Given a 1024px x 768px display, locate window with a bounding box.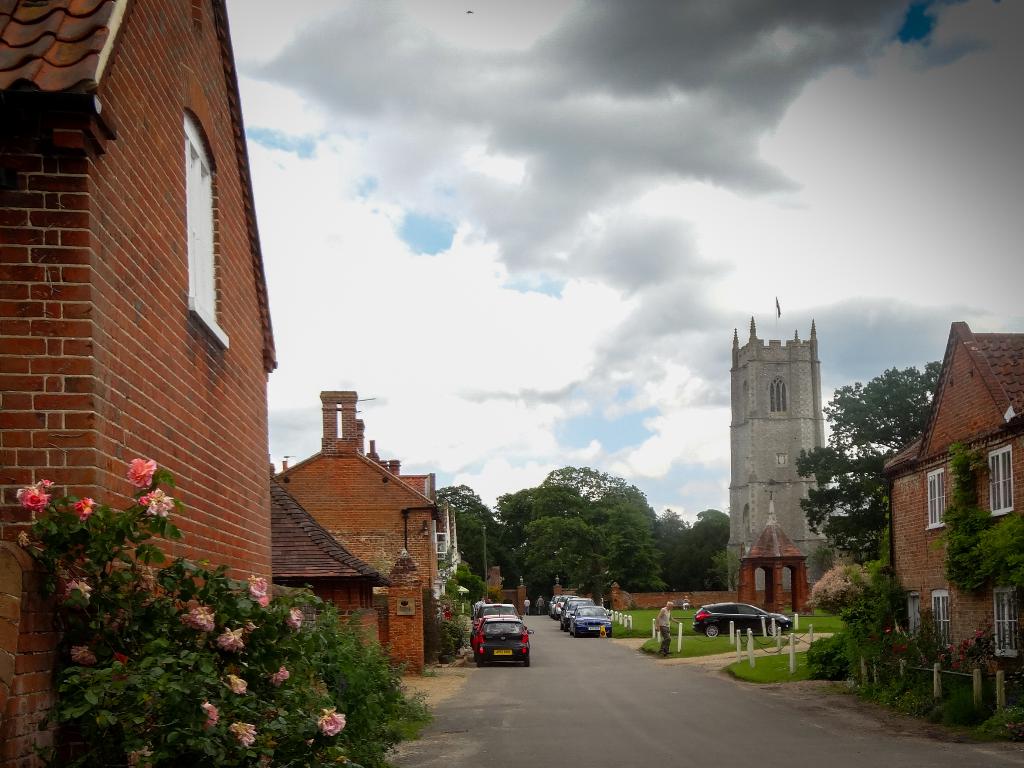
Located: 985,447,1016,515.
